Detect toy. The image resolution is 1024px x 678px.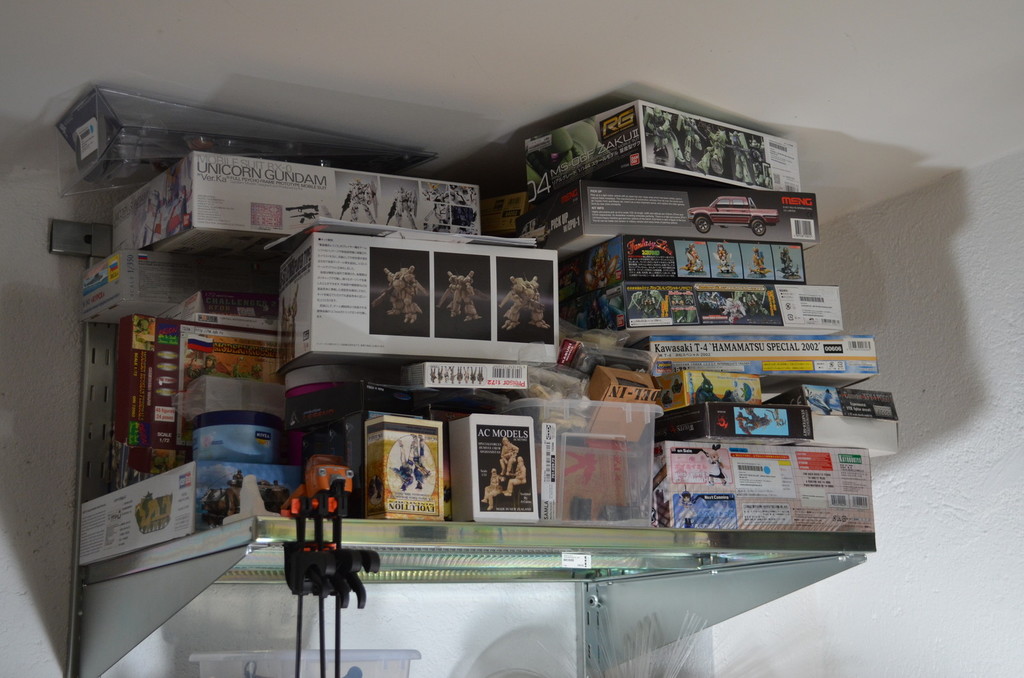
[195,466,244,526].
